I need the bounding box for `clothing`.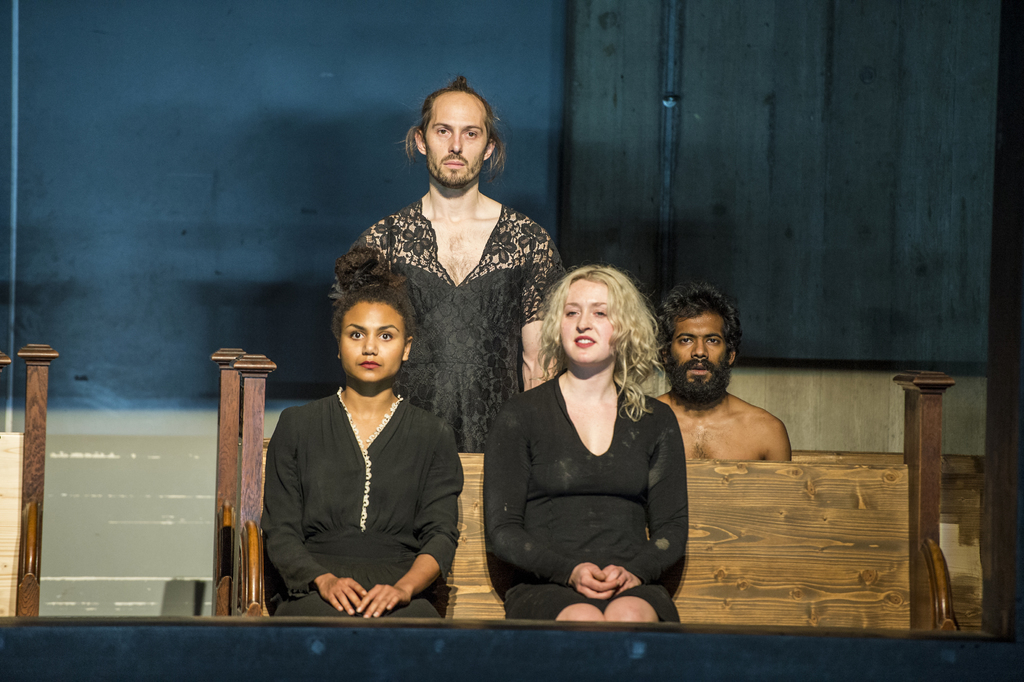
Here it is: bbox=[344, 199, 568, 451].
